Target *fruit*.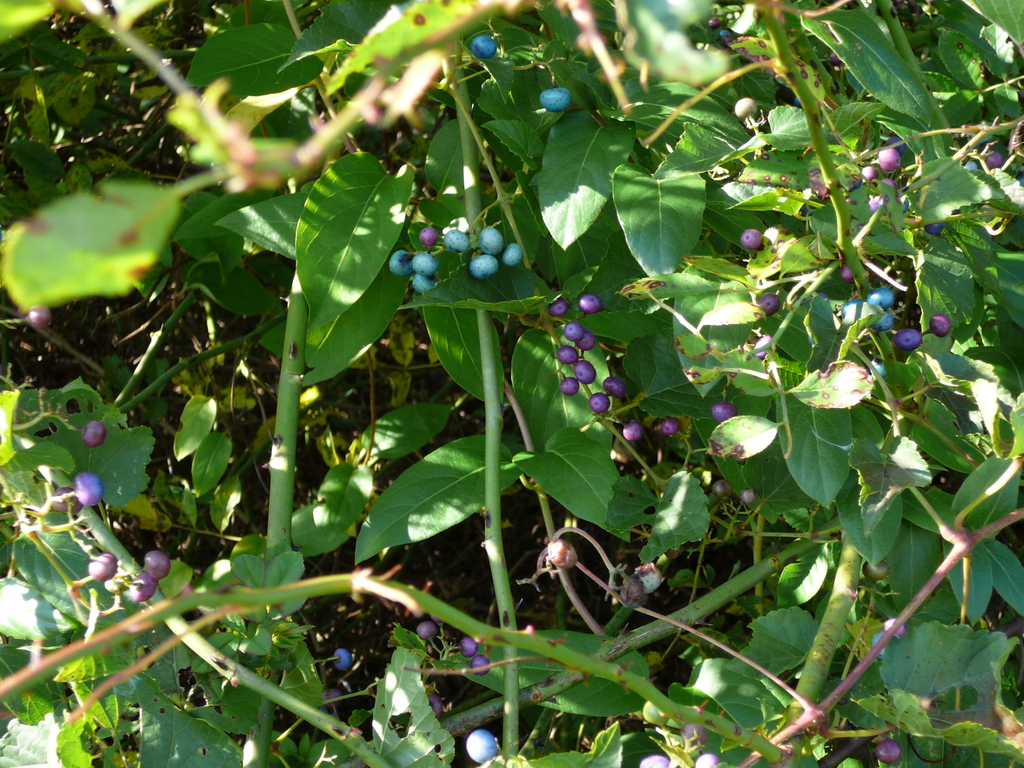
Target region: BBox(579, 294, 602, 314).
